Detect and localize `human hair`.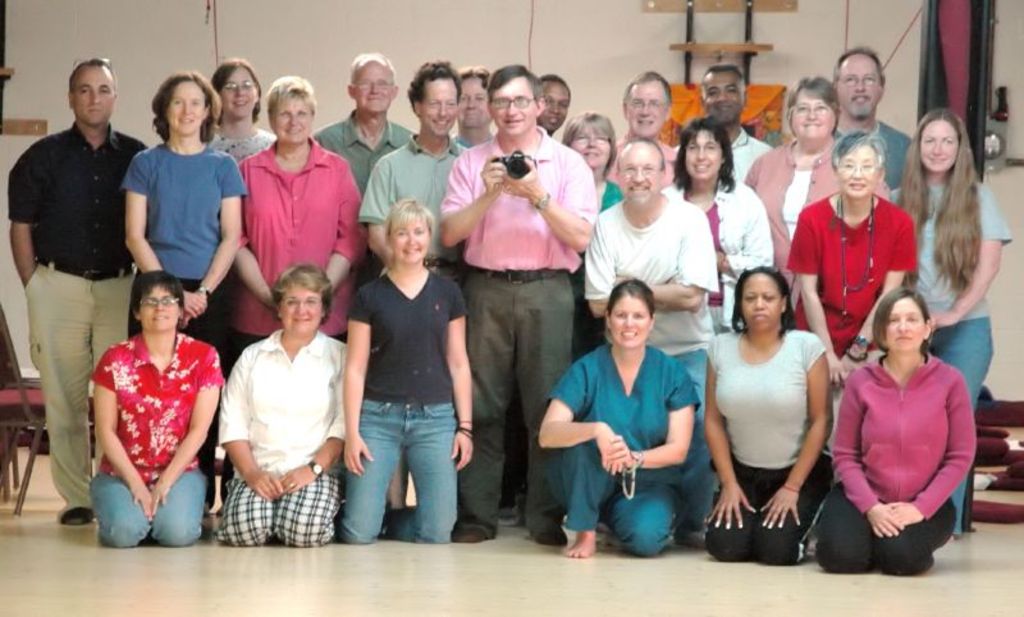
Localized at <region>456, 60, 490, 84</region>.
